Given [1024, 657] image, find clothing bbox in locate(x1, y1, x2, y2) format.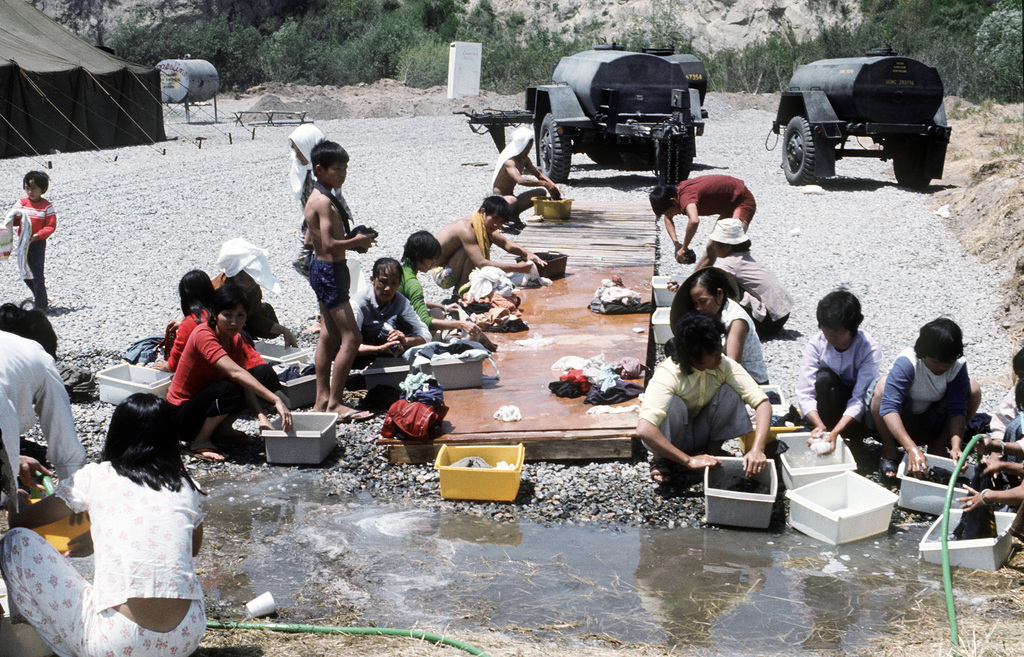
locate(394, 262, 442, 340).
